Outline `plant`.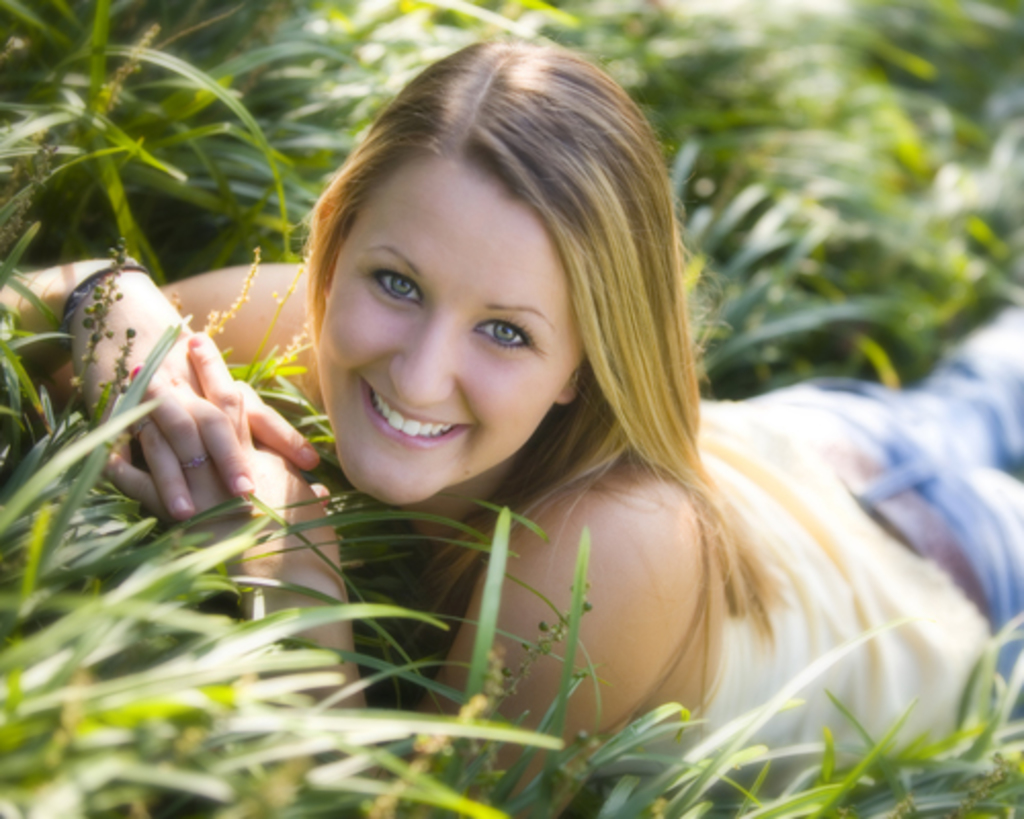
Outline: crop(0, 0, 1022, 817).
